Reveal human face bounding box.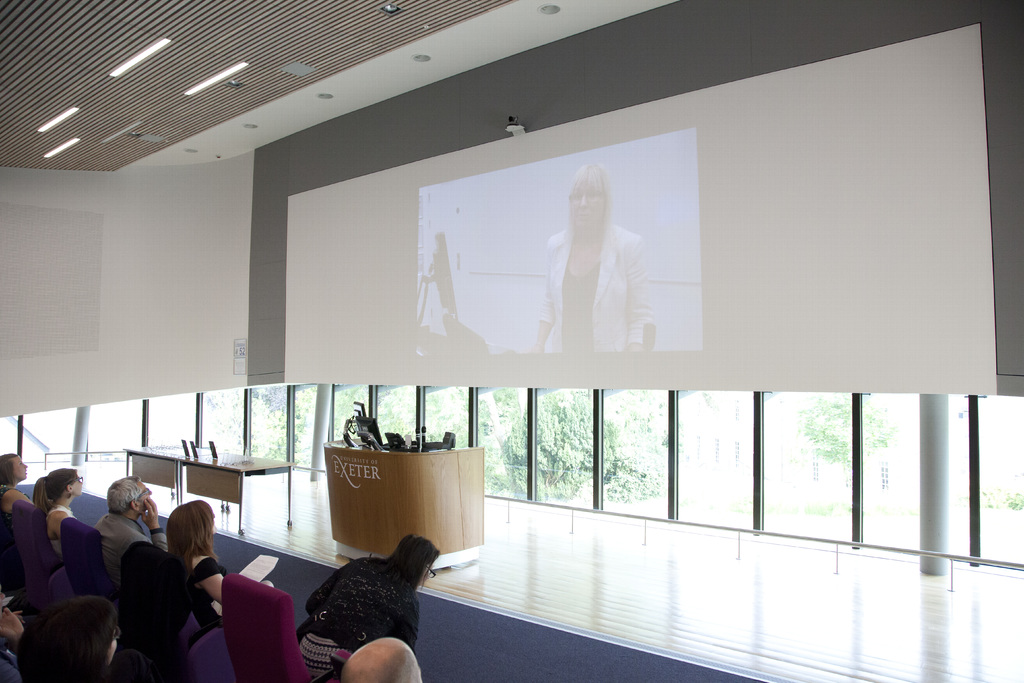
Revealed: locate(13, 454, 28, 479).
